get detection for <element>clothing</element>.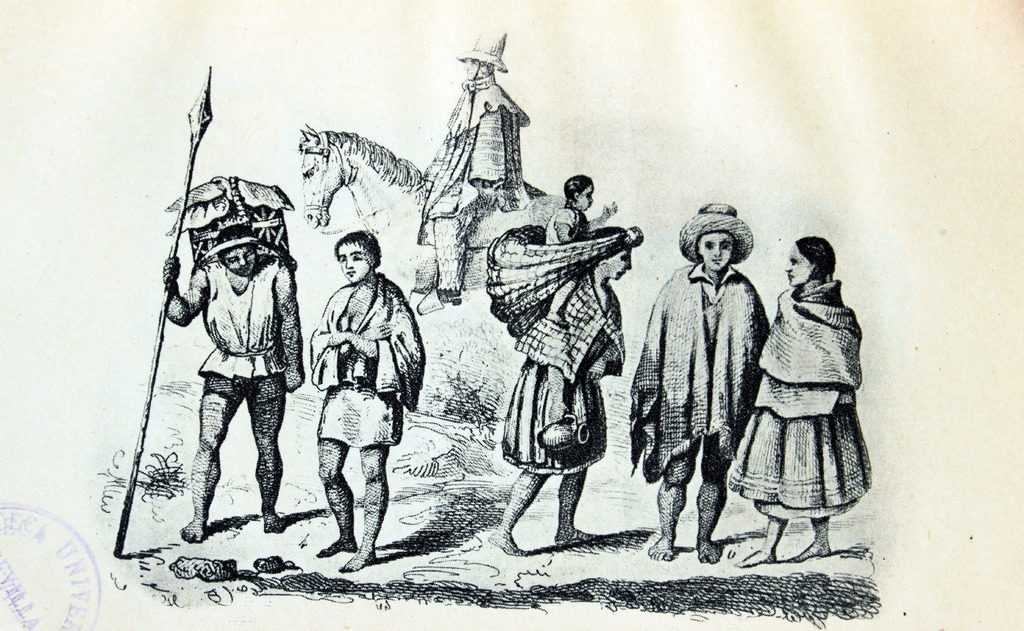
Detection: [x1=308, y1=269, x2=430, y2=452].
